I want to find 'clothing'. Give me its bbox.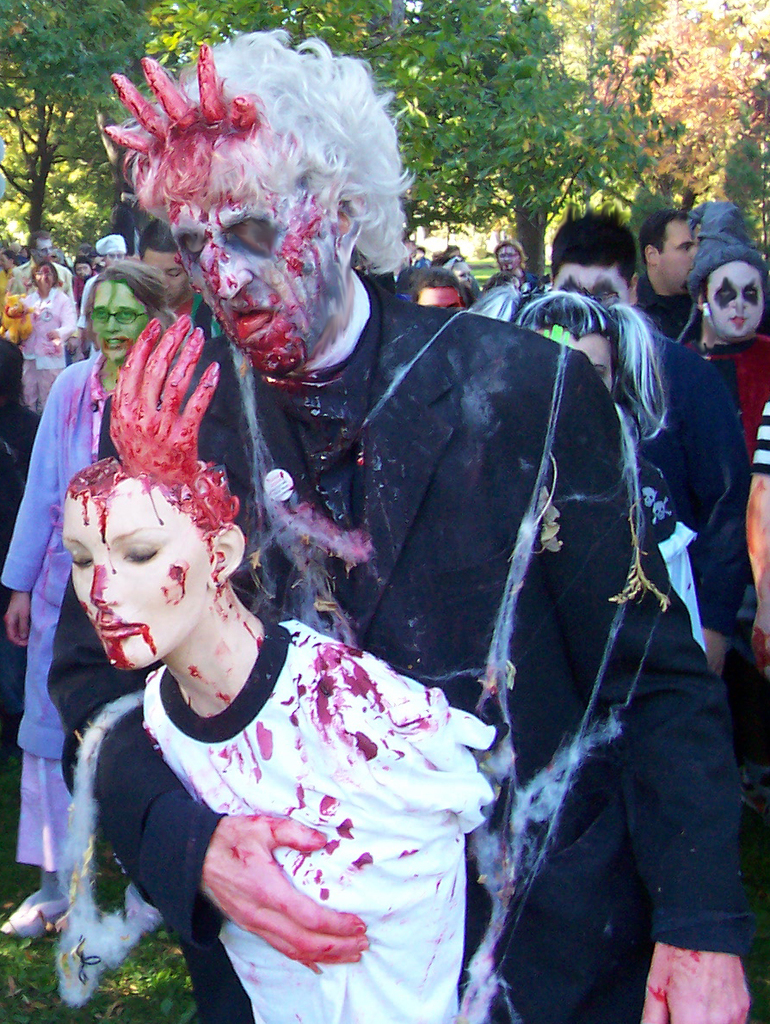
[16,268,76,426].
